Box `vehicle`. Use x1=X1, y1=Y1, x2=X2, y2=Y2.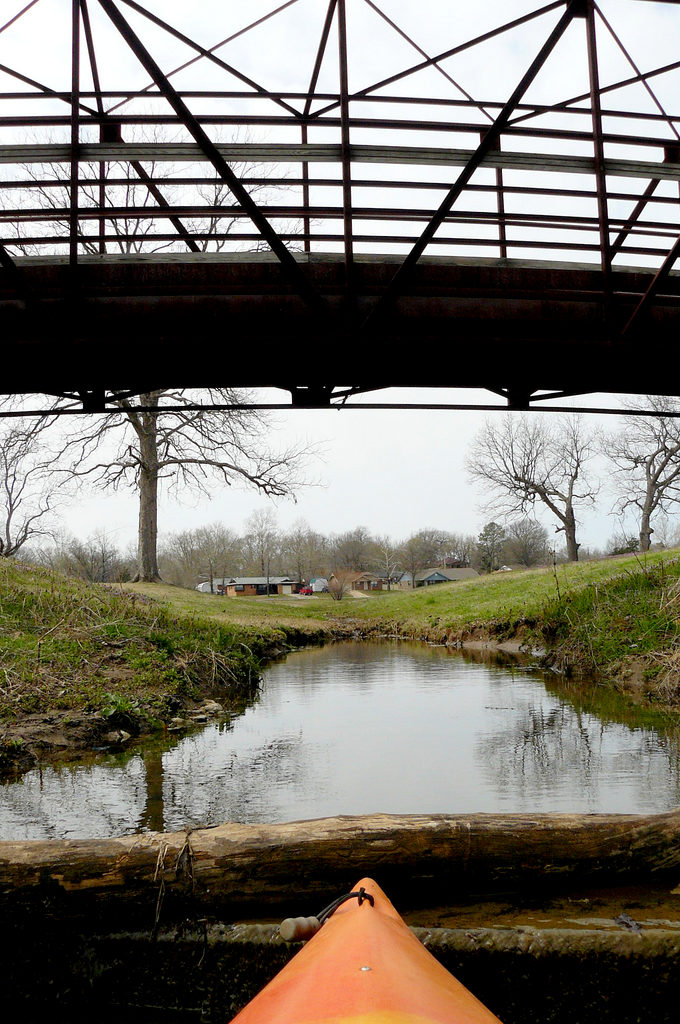
x1=227, y1=877, x2=497, y2=1023.
